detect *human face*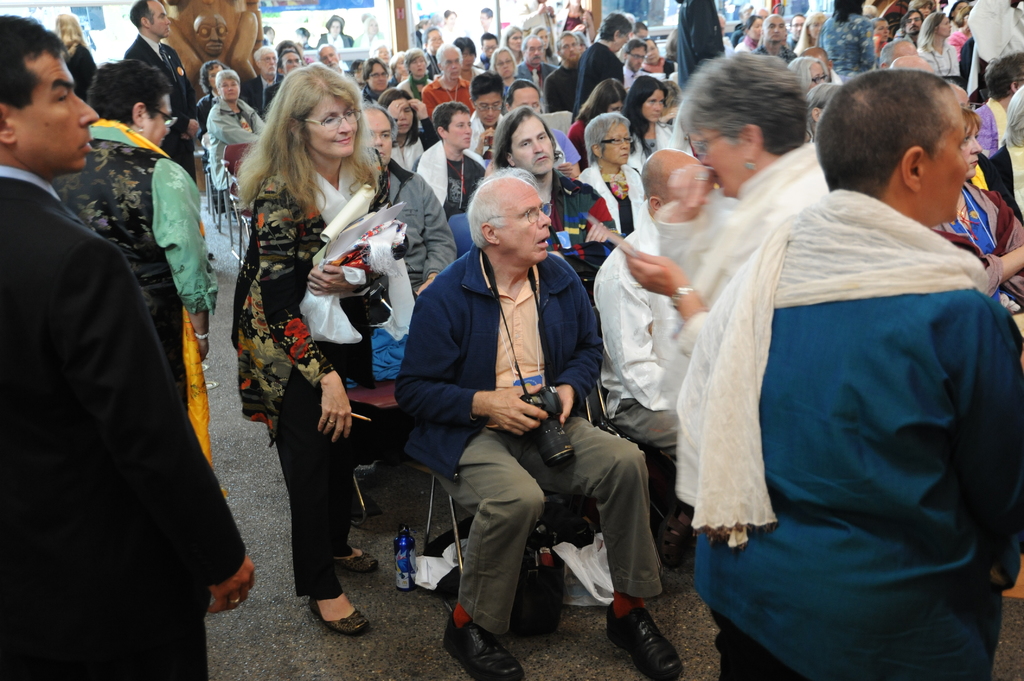
(left=21, top=55, right=99, bottom=167)
